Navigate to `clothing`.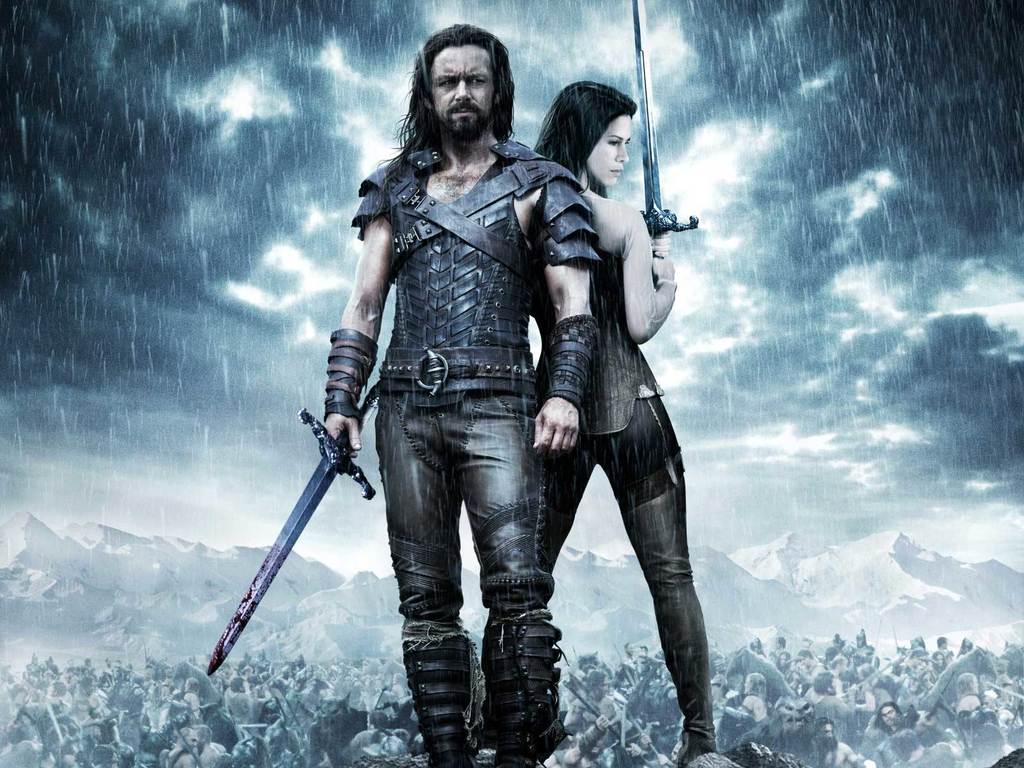
Navigation target: (505,76,712,724).
